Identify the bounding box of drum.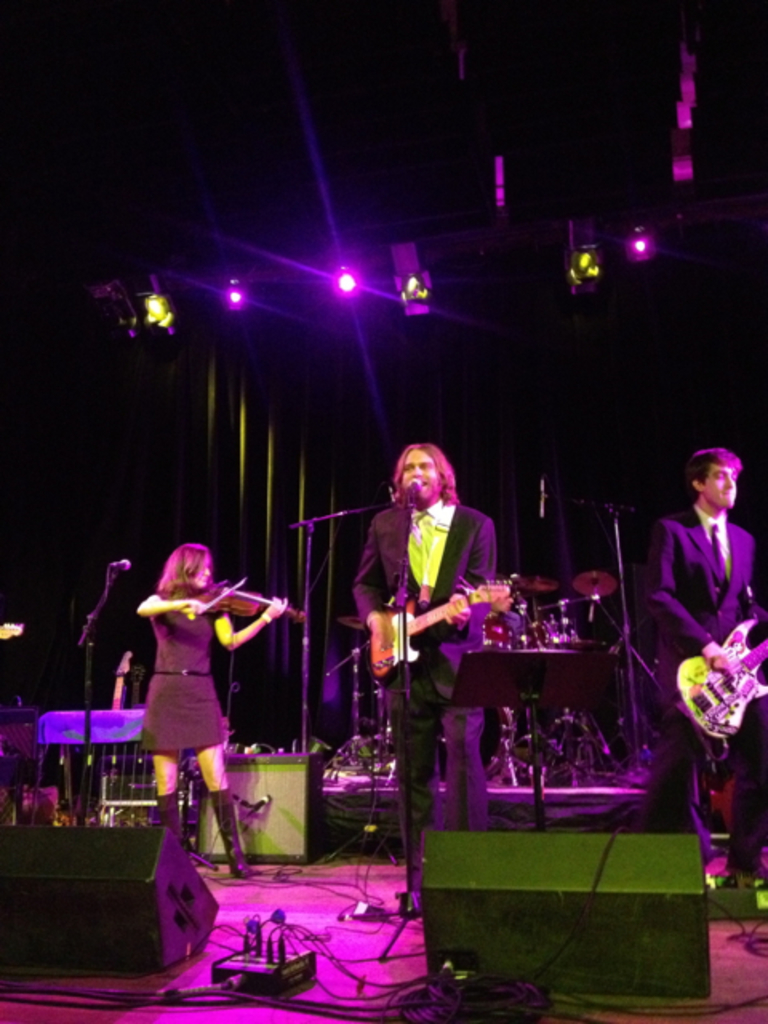
(477, 706, 515, 774).
